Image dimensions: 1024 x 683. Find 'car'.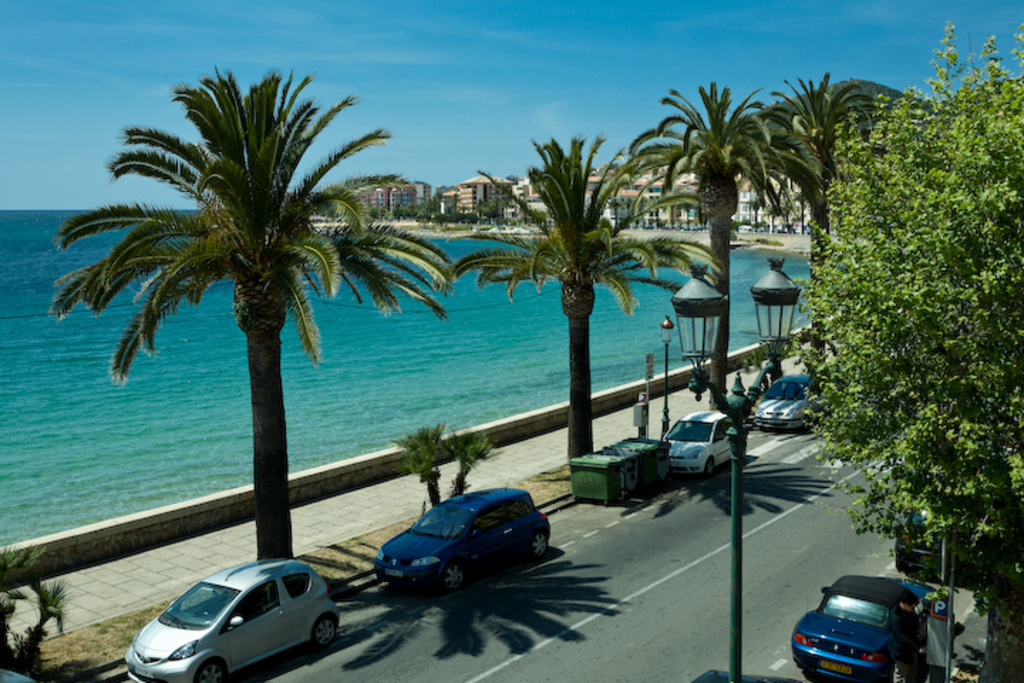
bbox=[893, 507, 969, 573].
